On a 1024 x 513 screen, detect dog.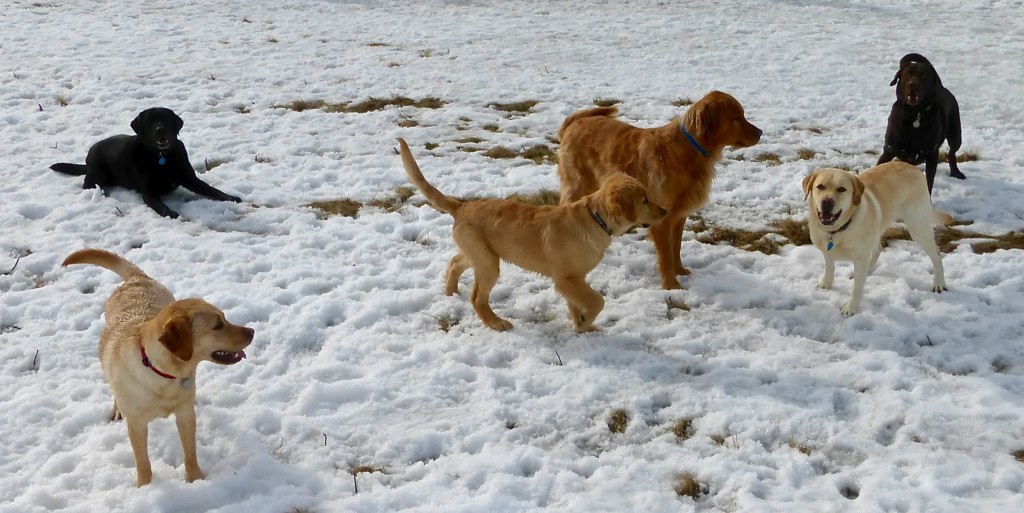
(x1=394, y1=135, x2=668, y2=332).
